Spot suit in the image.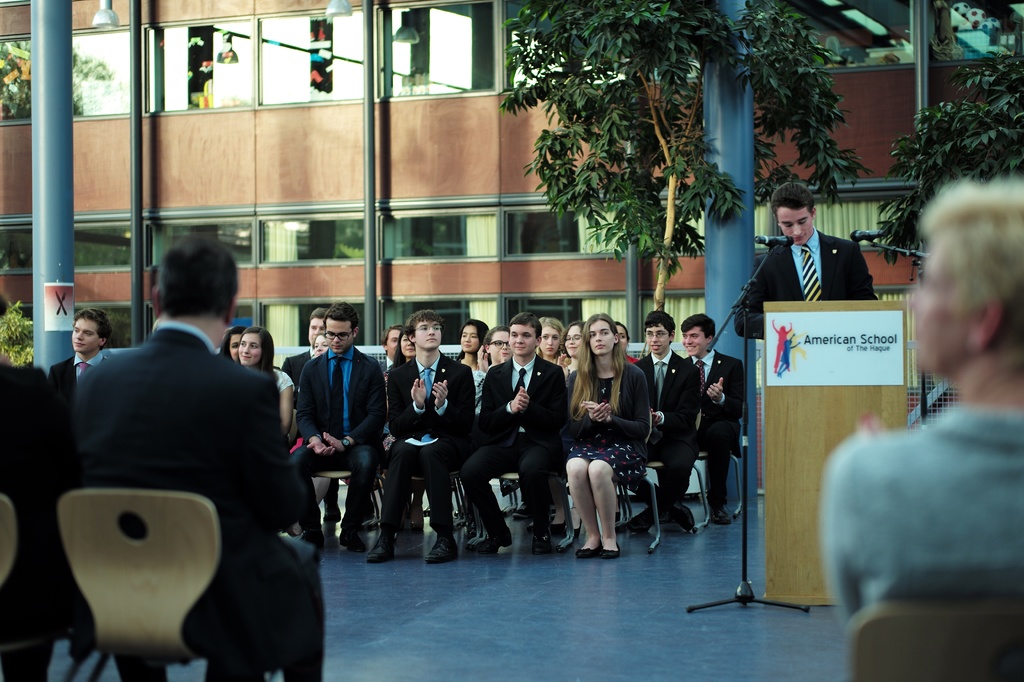
suit found at (left=636, top=345, right=703, bottom=523).
